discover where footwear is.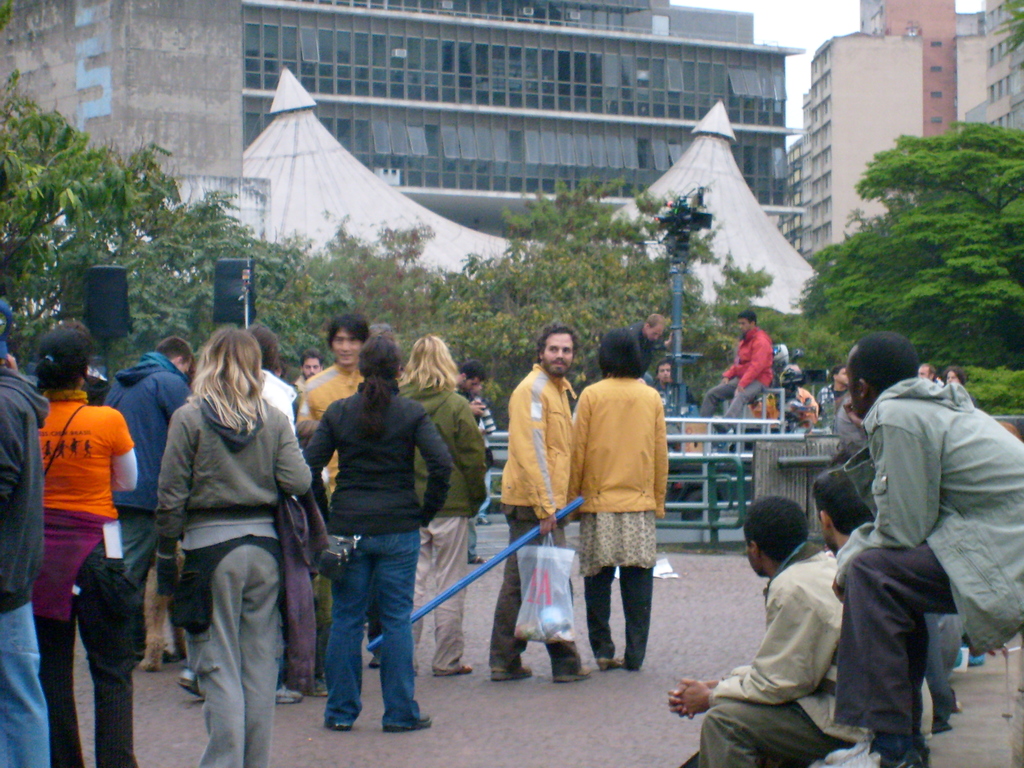
Discovered at bbox(595, 657, 626, 673).
